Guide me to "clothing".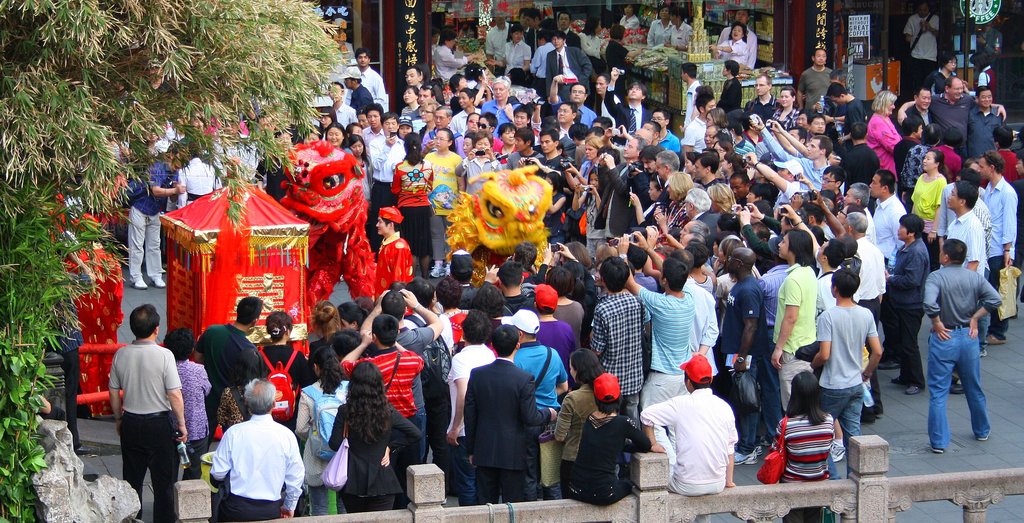
Guidance: [x1=894, y1=136, x2=927, y2=208].
